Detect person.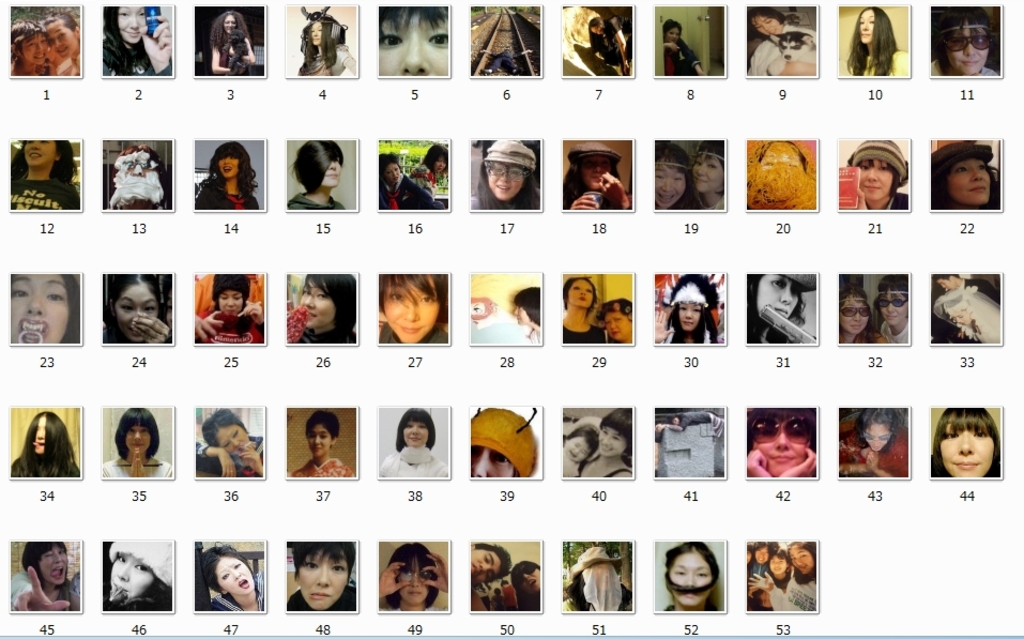
Detected at bbox=(938, 404, 996, 477).
